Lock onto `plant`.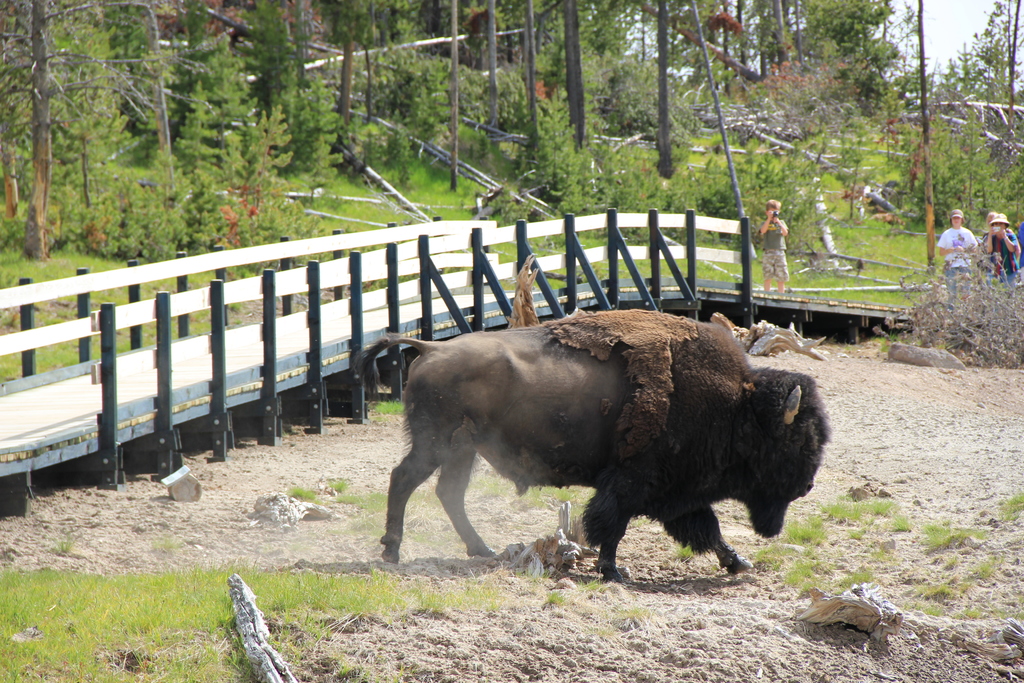
Locked: 781,117,971,311.
